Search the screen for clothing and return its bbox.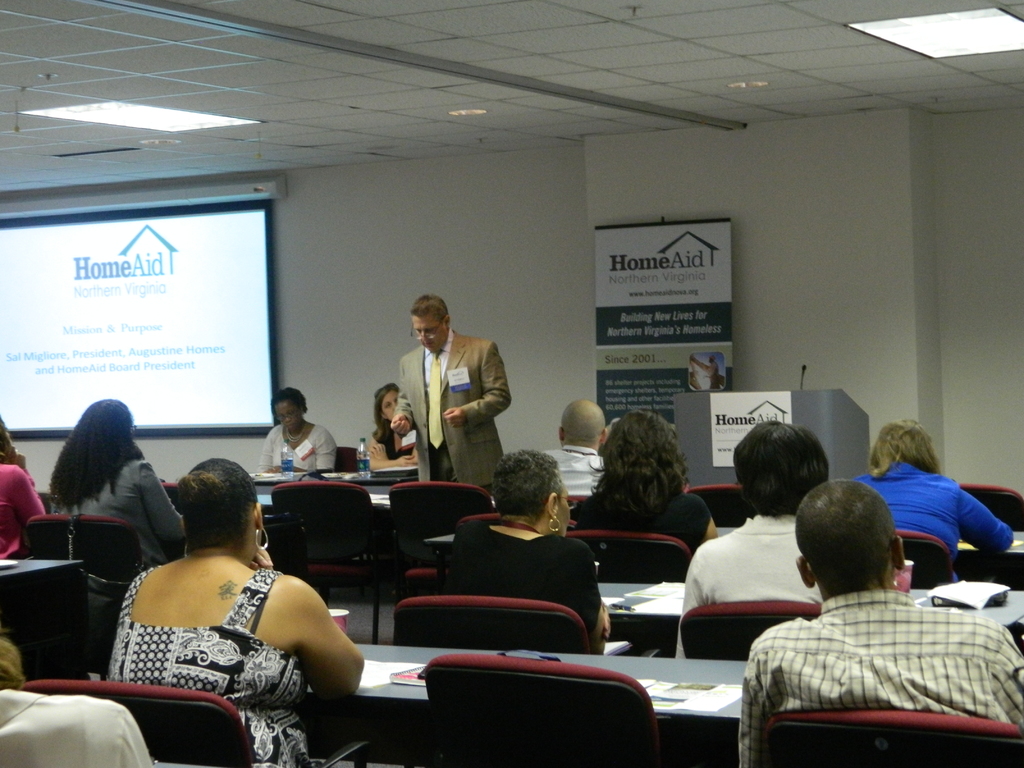
Found: [372,423,417,463].
